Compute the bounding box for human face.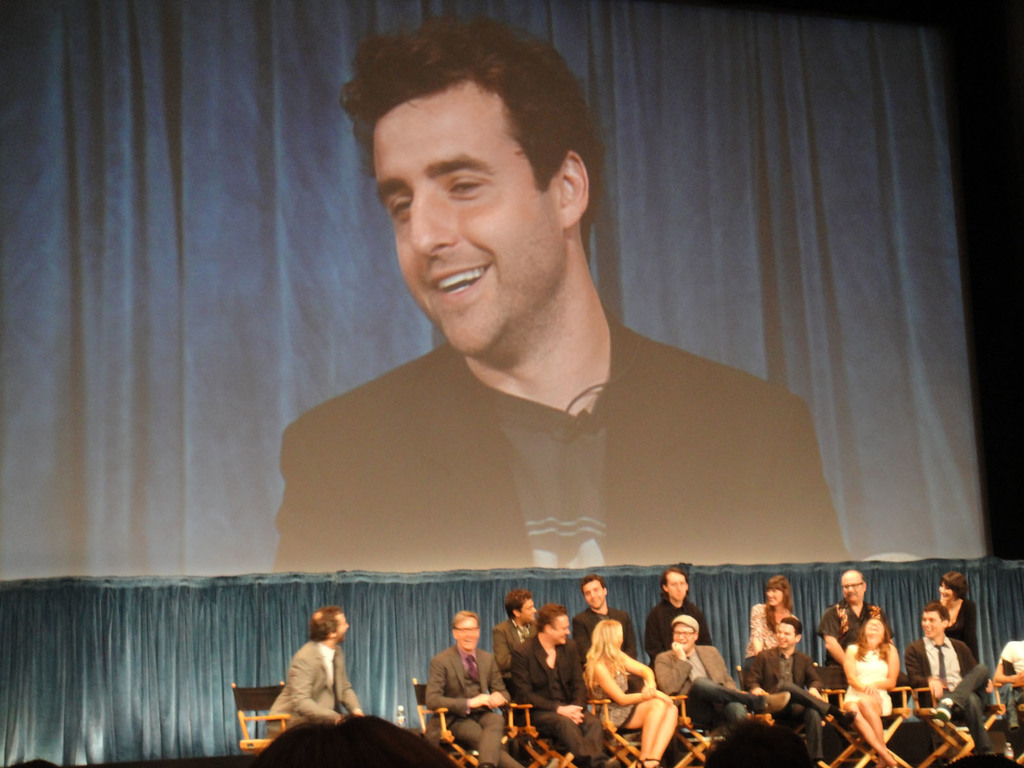
l=337, t=607, r=352, b=639.
